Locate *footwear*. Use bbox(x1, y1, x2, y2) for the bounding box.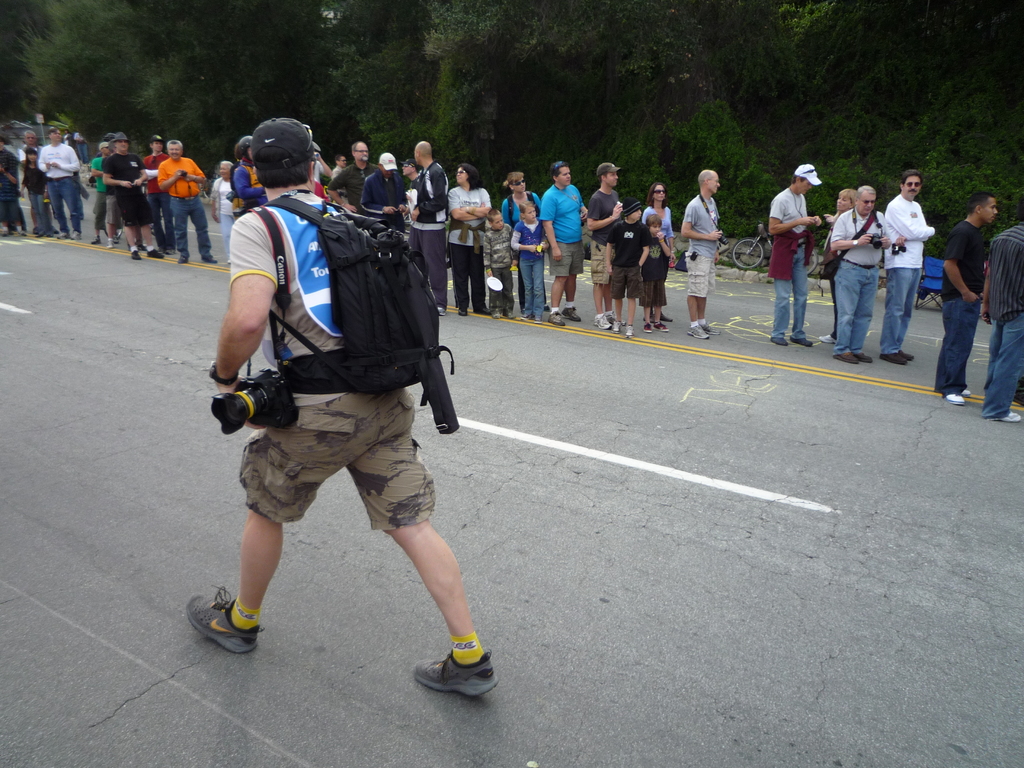
bbox(90, 234, 98, 244).
